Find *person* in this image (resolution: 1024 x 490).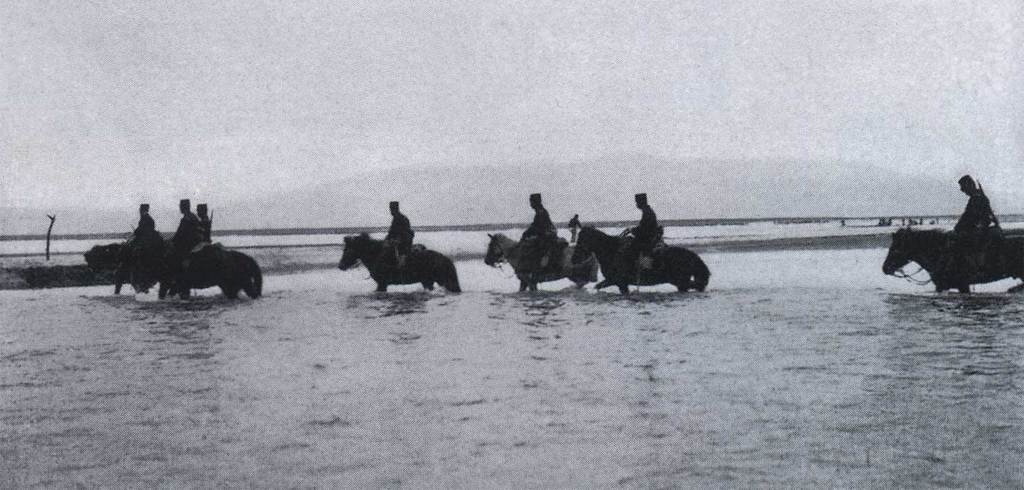
(x1=166, y1=195, x2=197, y2=258).
